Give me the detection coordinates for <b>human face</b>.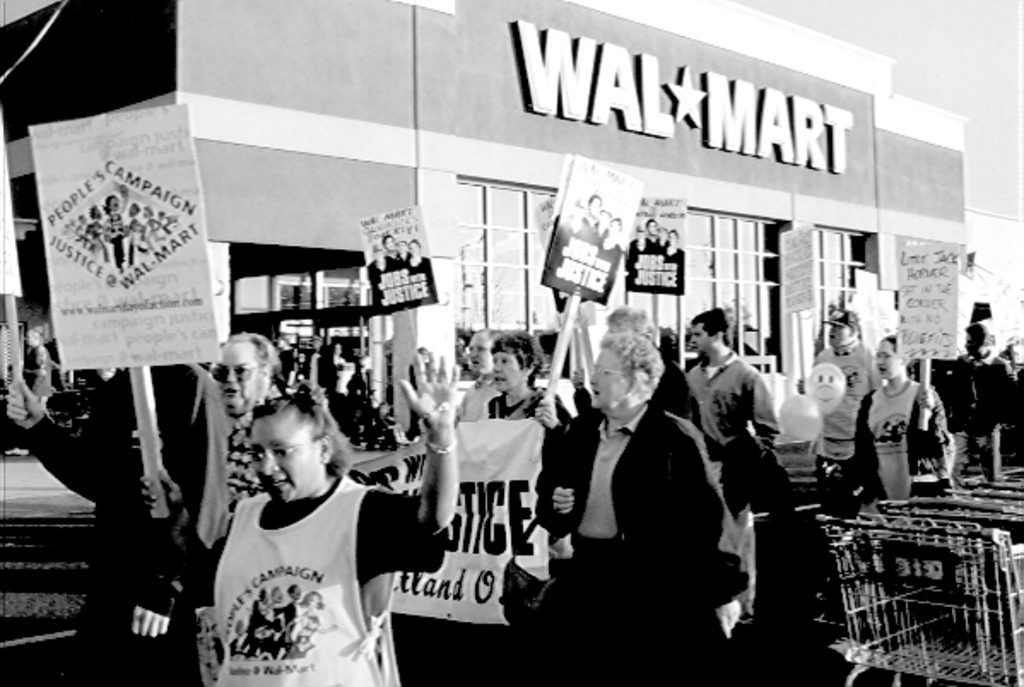
(x1=212, y1=347, x2=263, y2=407).
